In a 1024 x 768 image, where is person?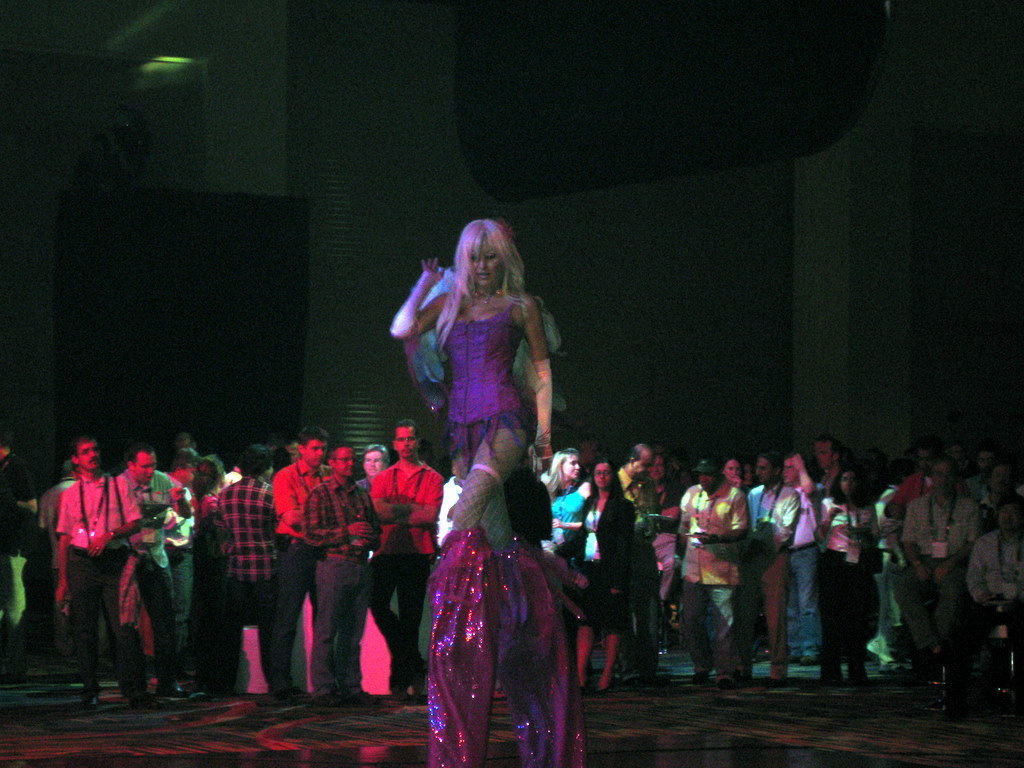
(left=302, top=439, right=384, bottom=705).
